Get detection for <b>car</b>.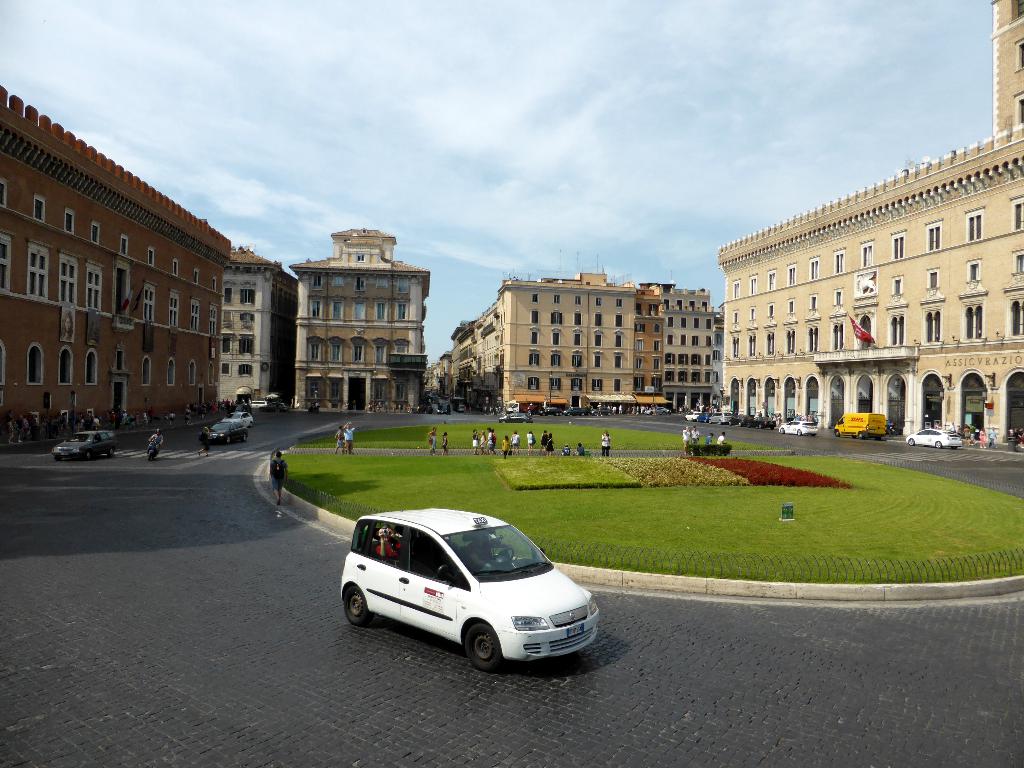
Detection: x1=778, y1=419, x2=818, y2=435.
